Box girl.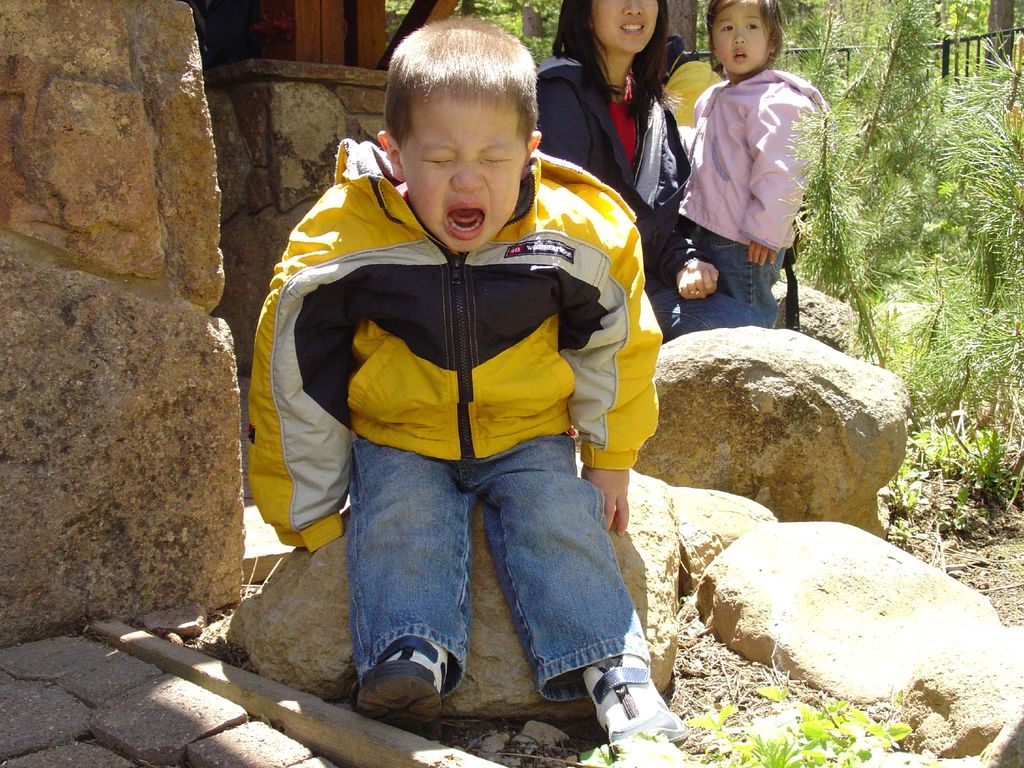
x1=680 y1=0 x2=828 y2=328.
